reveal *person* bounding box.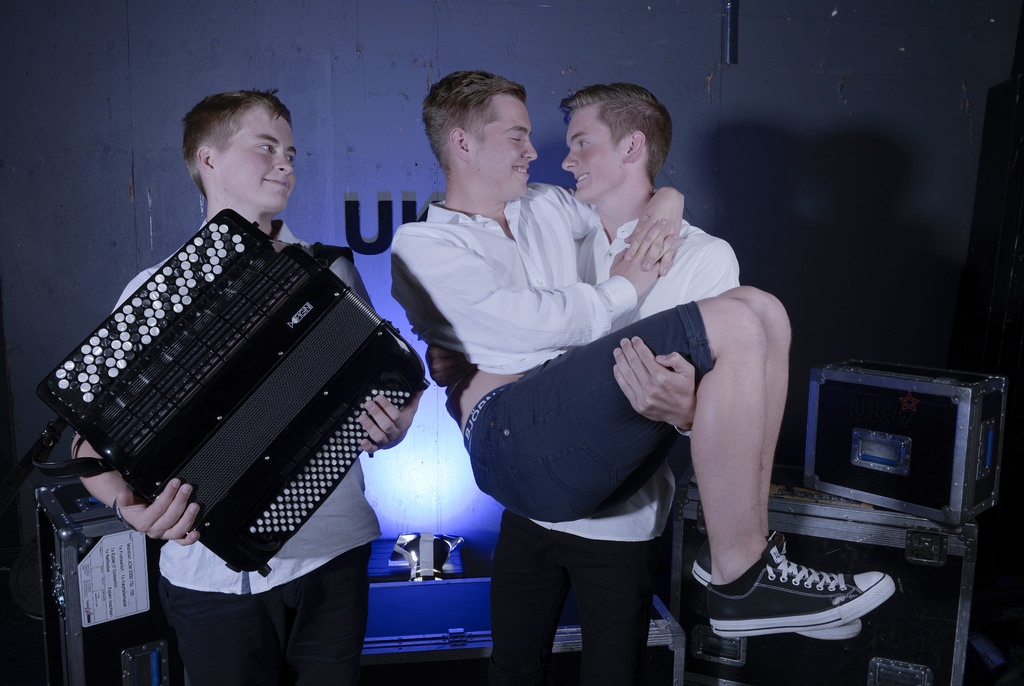
Revealed: 70, 92, 427, 685.
